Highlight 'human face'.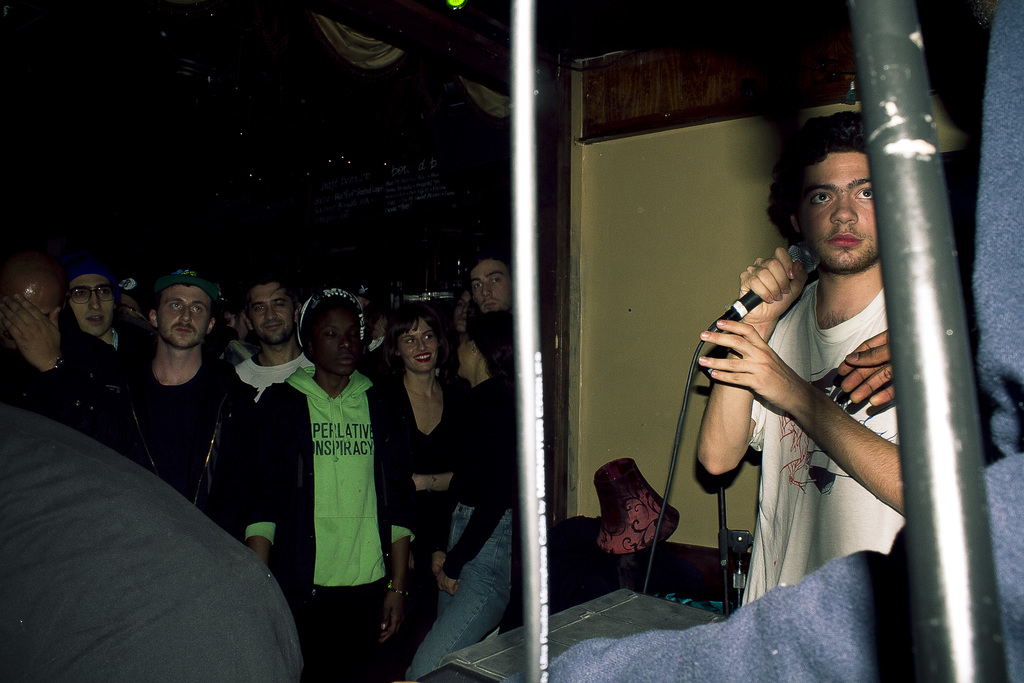
Highlighted region: detection(250, 283, 292, 344).
